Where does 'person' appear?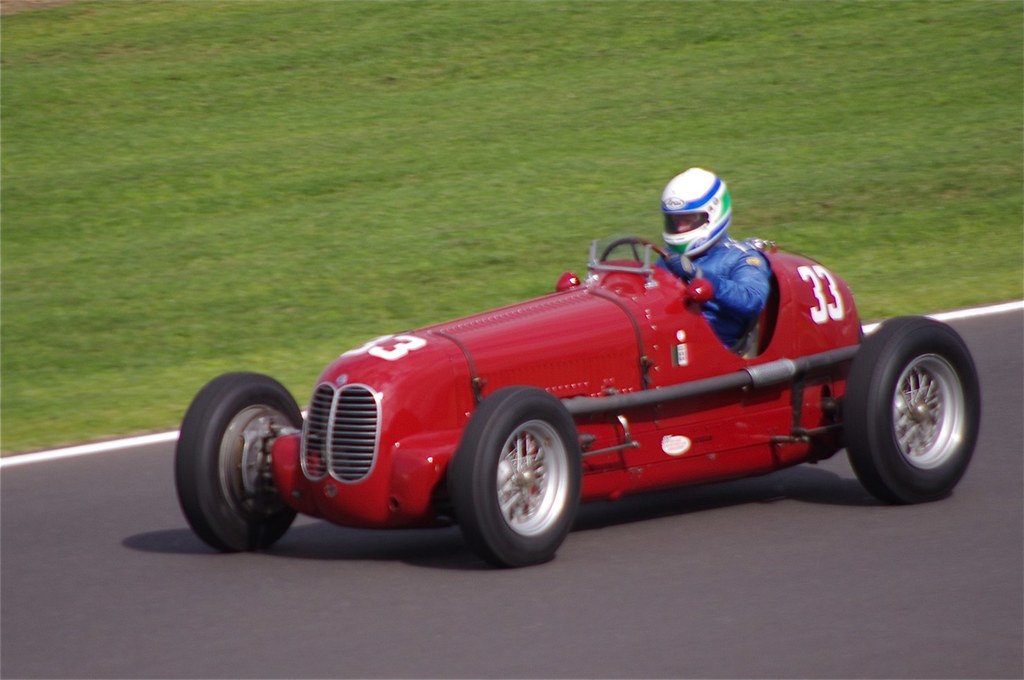
Appears at 651, 166, 771, 361.
